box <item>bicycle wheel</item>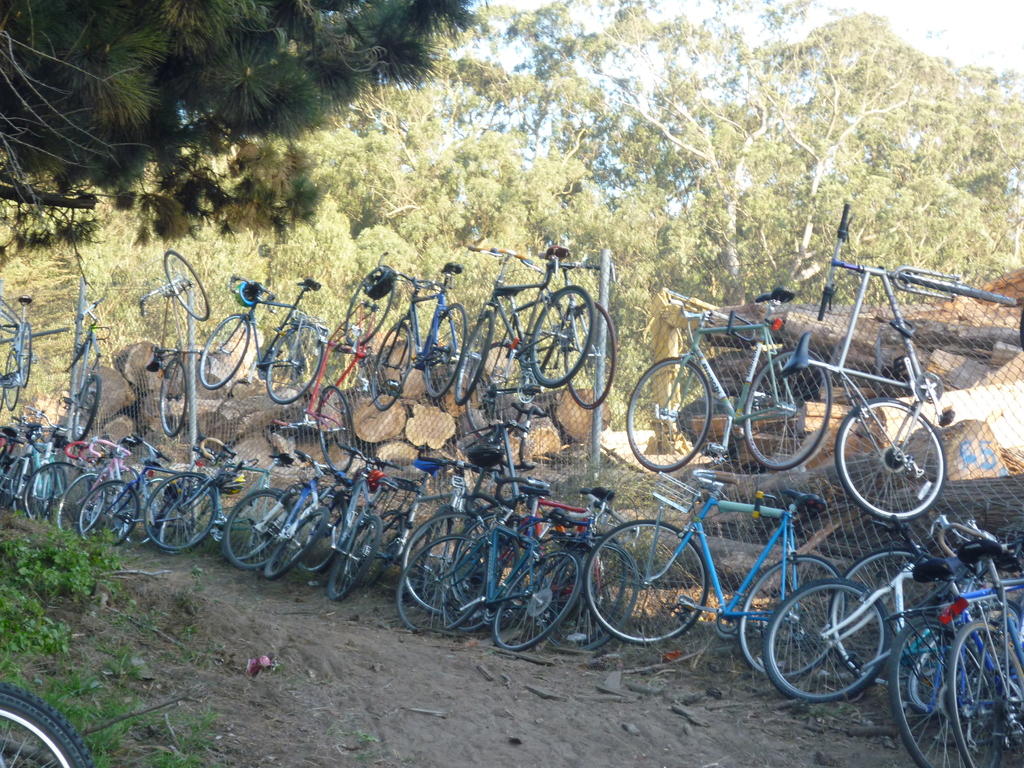
(left=895, top=268, right=1015, bottom=308)
